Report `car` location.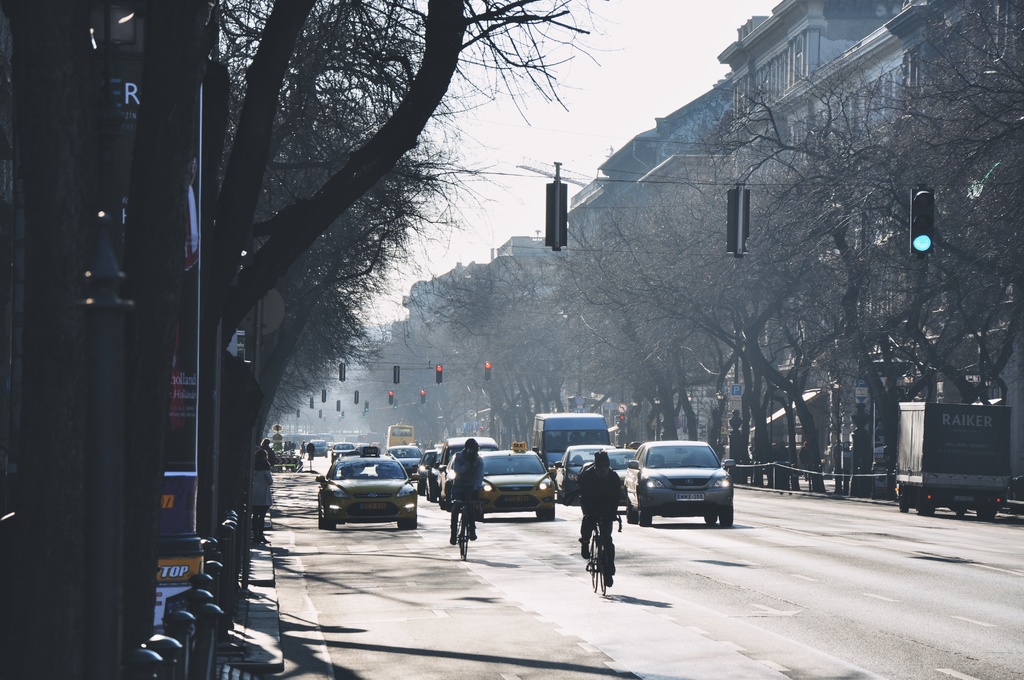
Report: x1=476 y1=442 x2=556 y2=521.
